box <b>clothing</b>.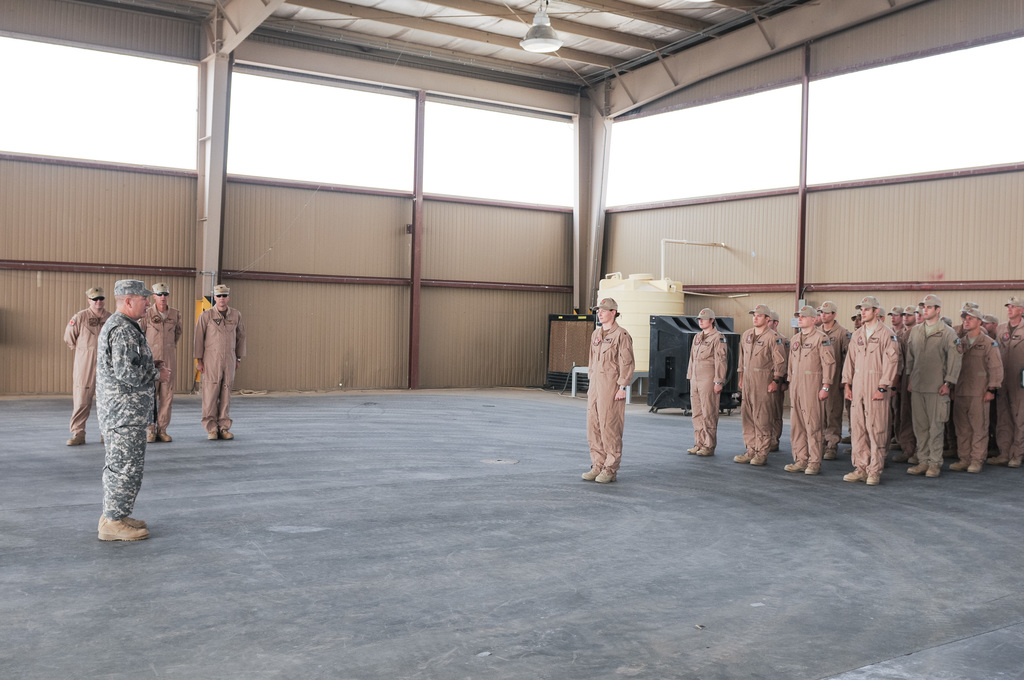
bbox(843, 317, 895, 479).
